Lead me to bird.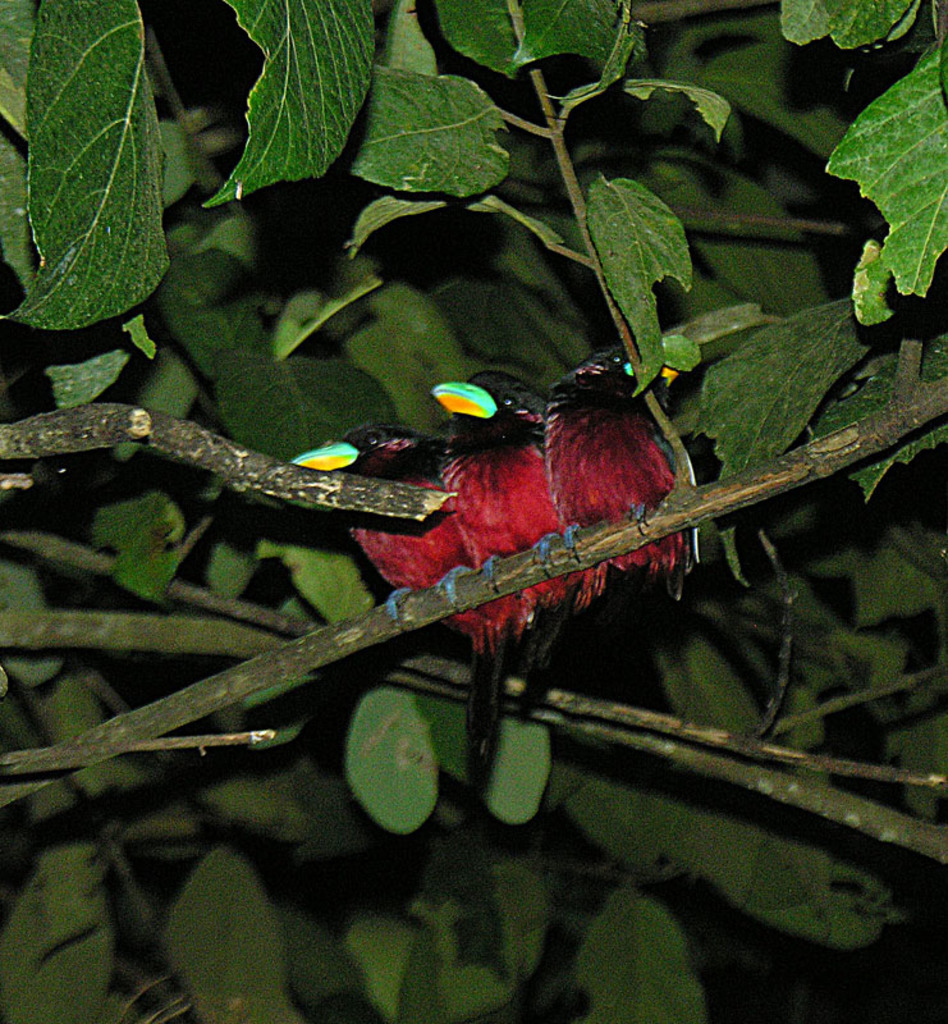
Lead to region(434, 370, 614, 668).
